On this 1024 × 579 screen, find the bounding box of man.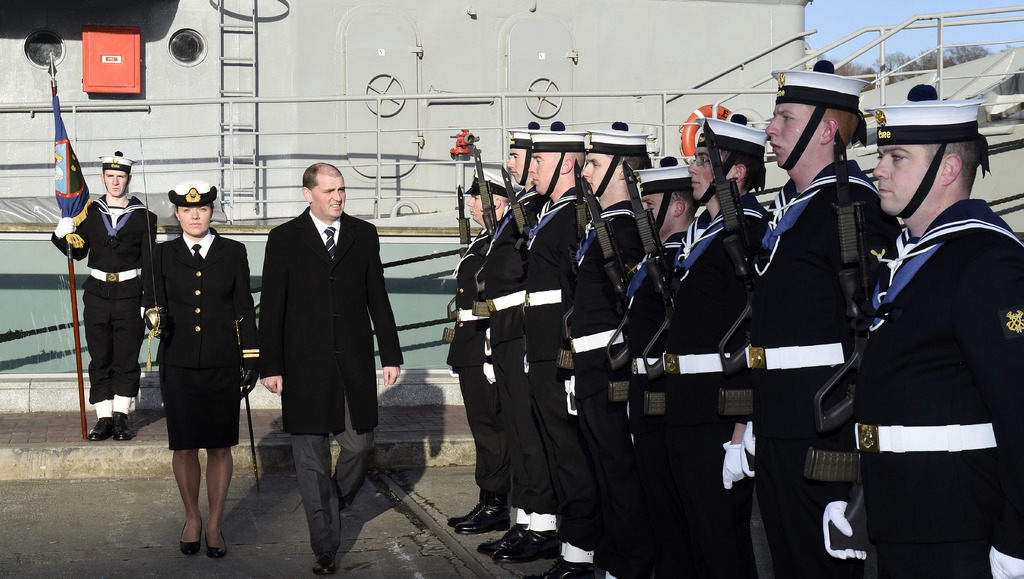
Bounding box: 825:72:1023:578.
